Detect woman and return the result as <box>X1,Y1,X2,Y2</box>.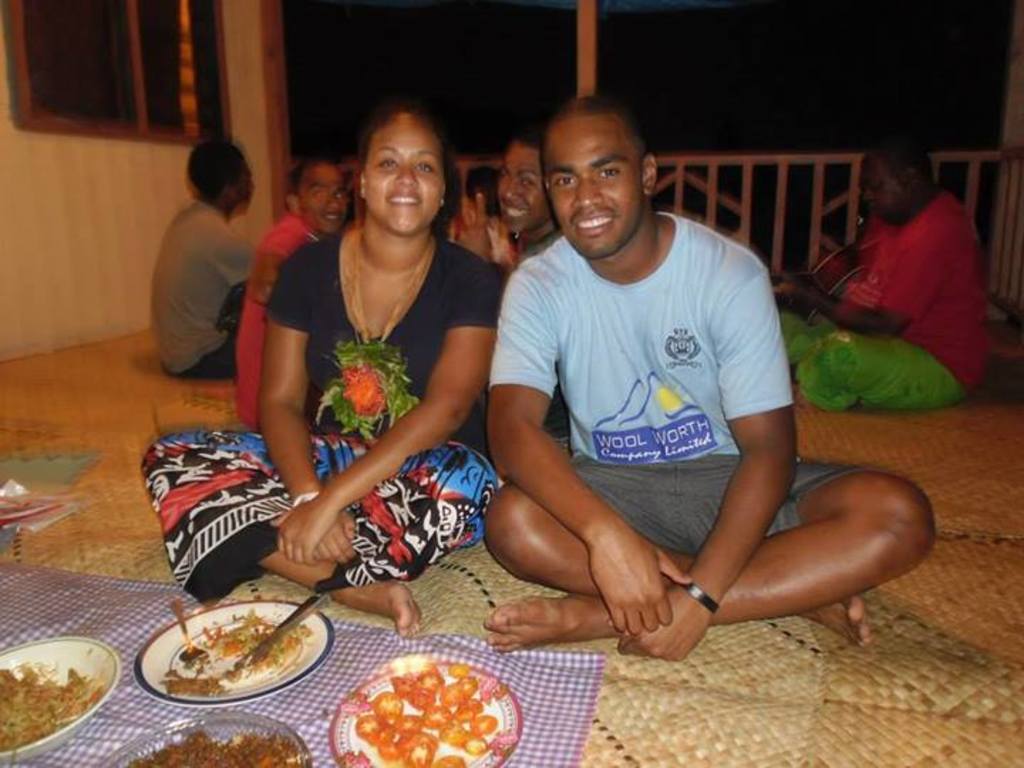
<box>135,102,506,643</box>.
